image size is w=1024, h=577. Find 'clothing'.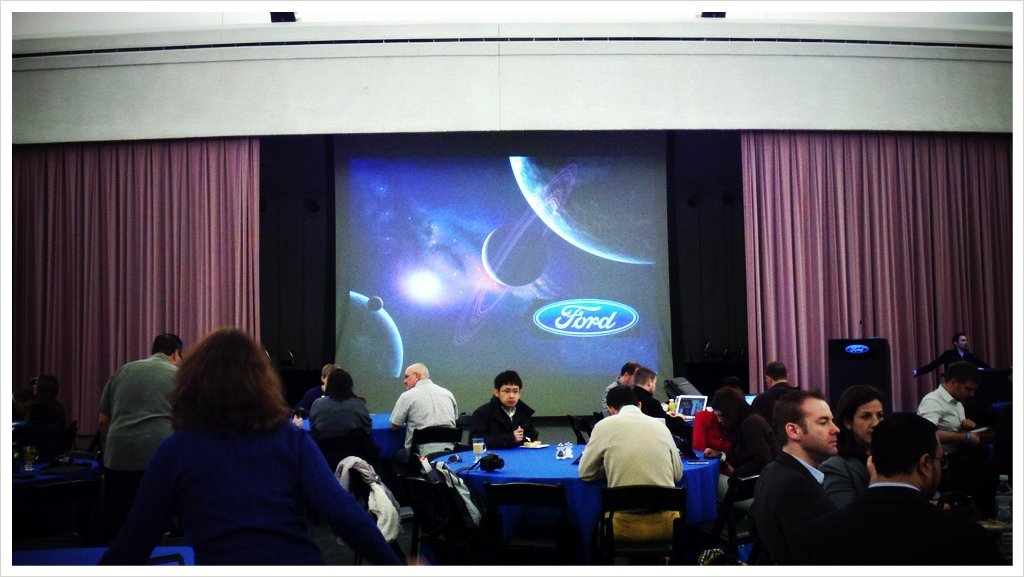
box(690, 410, 727, 453).
